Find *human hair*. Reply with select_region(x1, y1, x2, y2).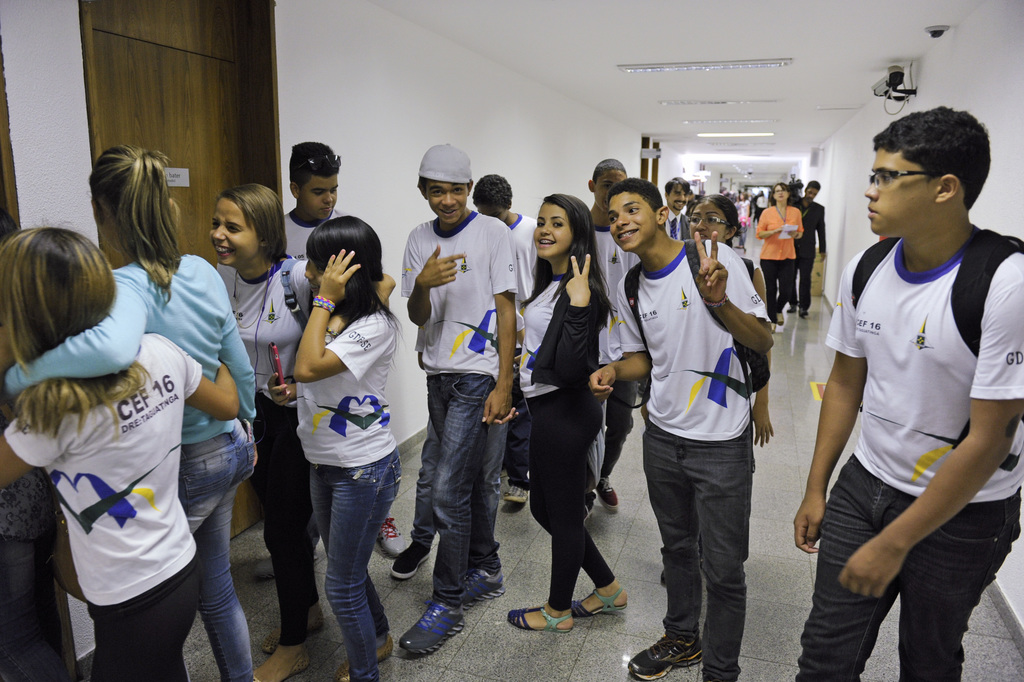
select_region(85, 143, 192, 296).
